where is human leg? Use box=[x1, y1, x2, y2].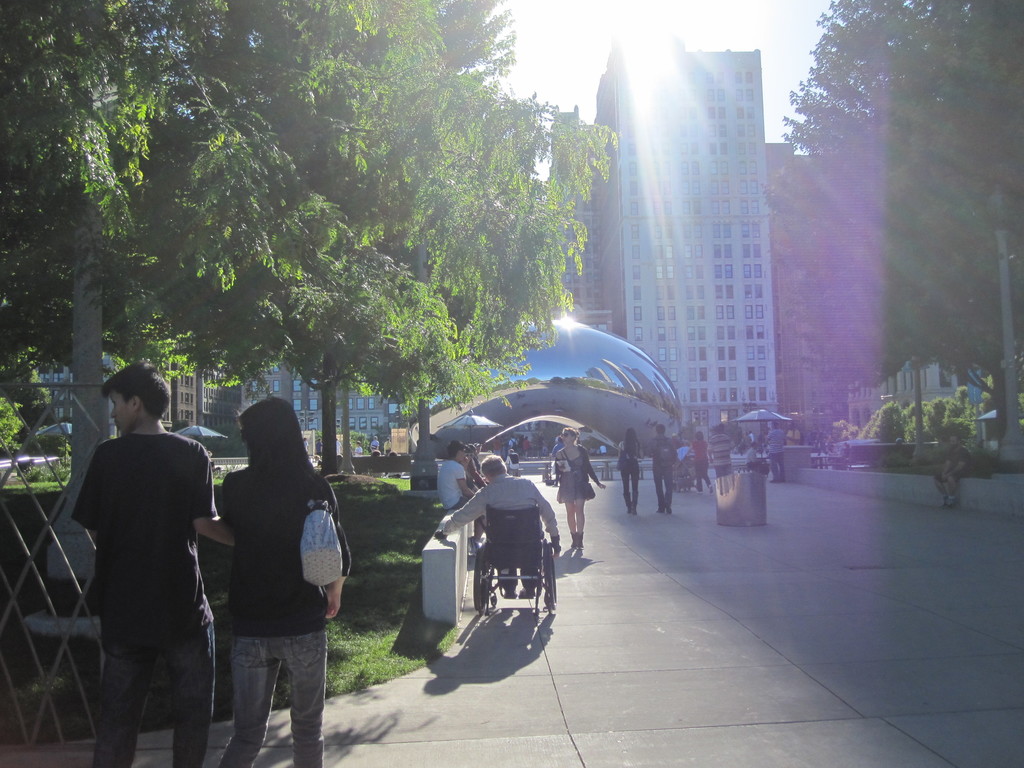
box=[561, 490, 575, 547].
